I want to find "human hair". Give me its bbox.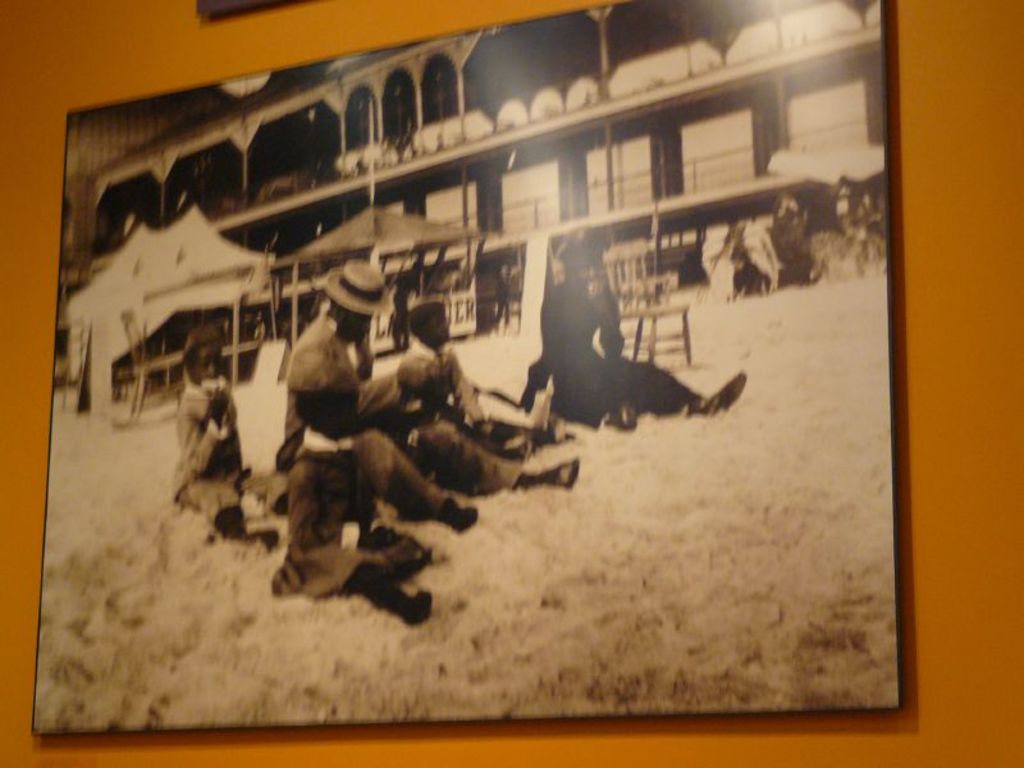
<region>408, 300, 445, 340</region>.
